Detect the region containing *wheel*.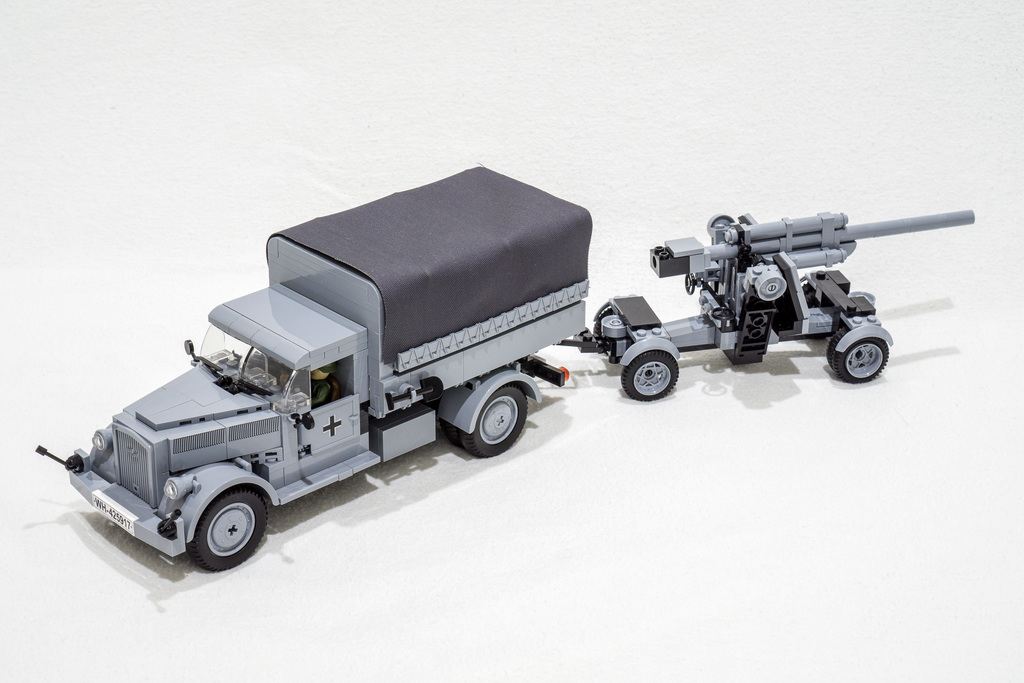
<box>456,384,530,459</box>.
